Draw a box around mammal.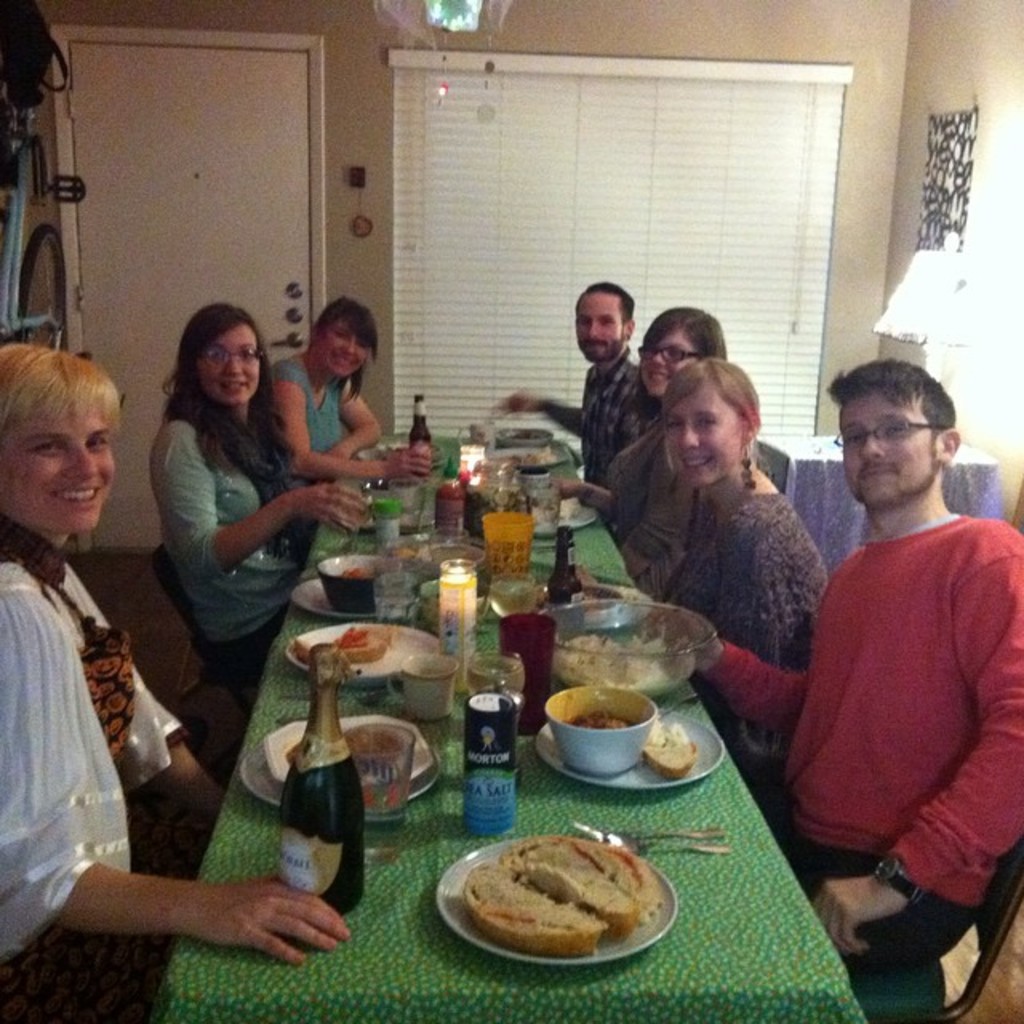
locate(648, 352, 834, 786).
